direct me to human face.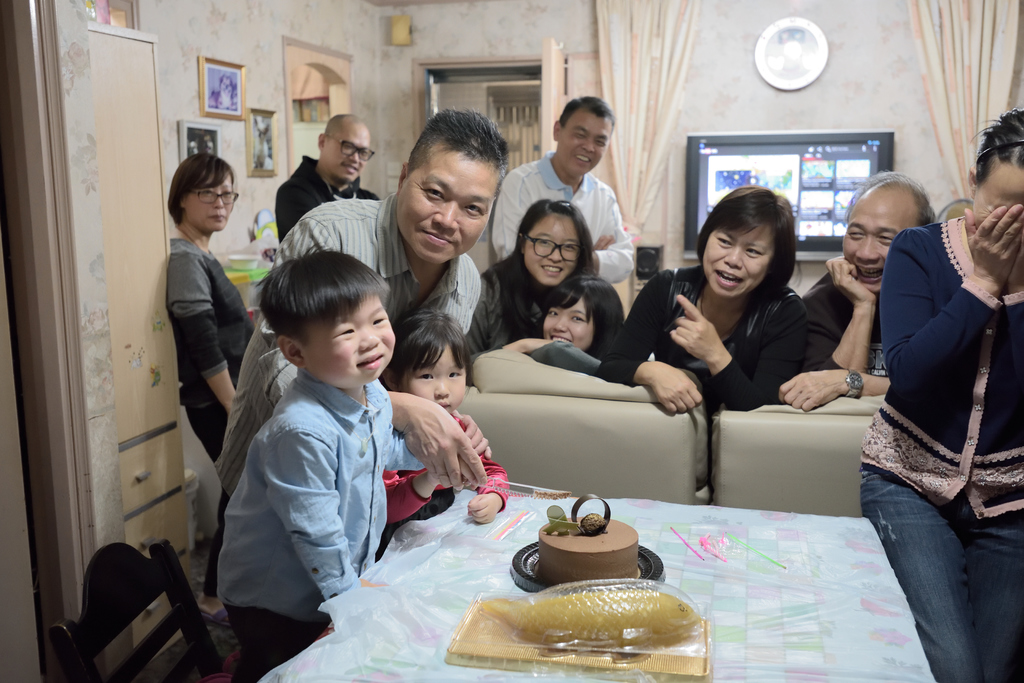
Direction: crop(540, 296, 595, 350).
